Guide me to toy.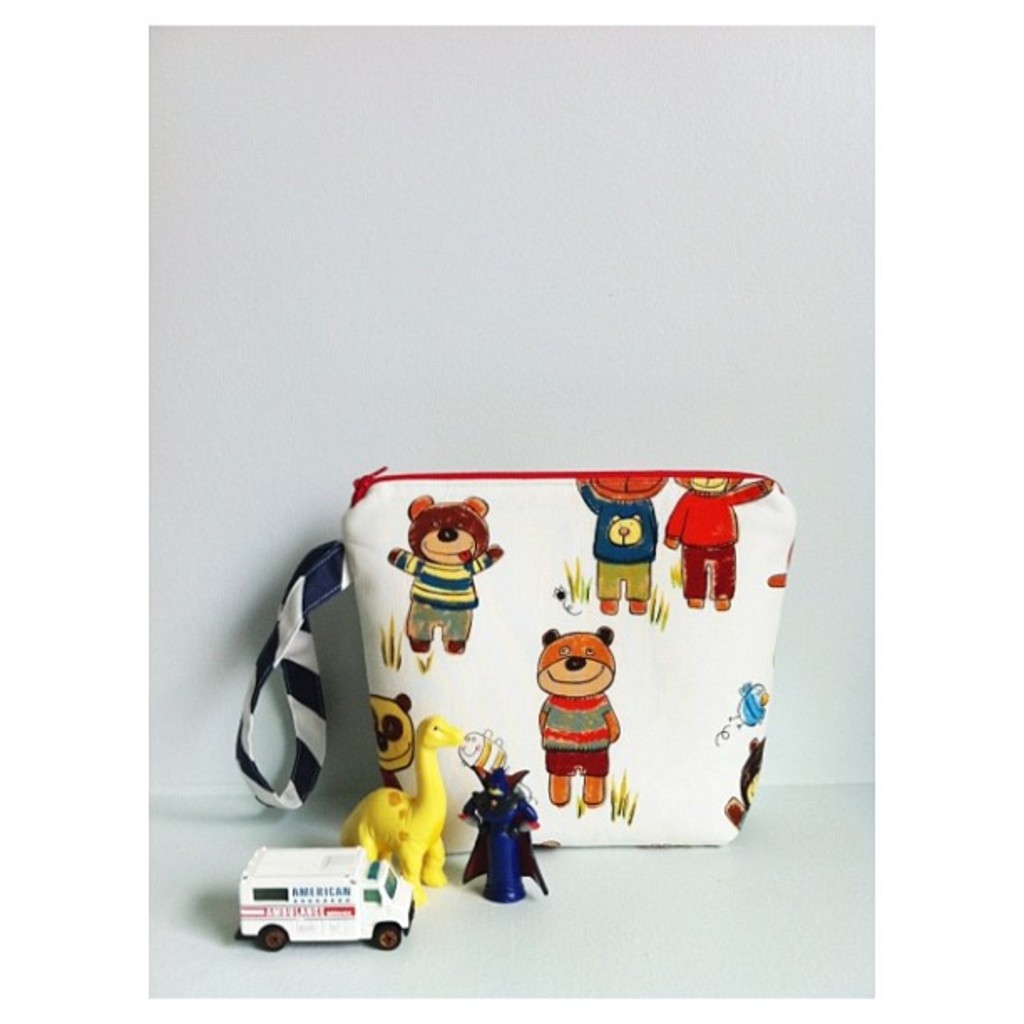
Guidance: x1=341, y1=713, x2=470, y2=904.
